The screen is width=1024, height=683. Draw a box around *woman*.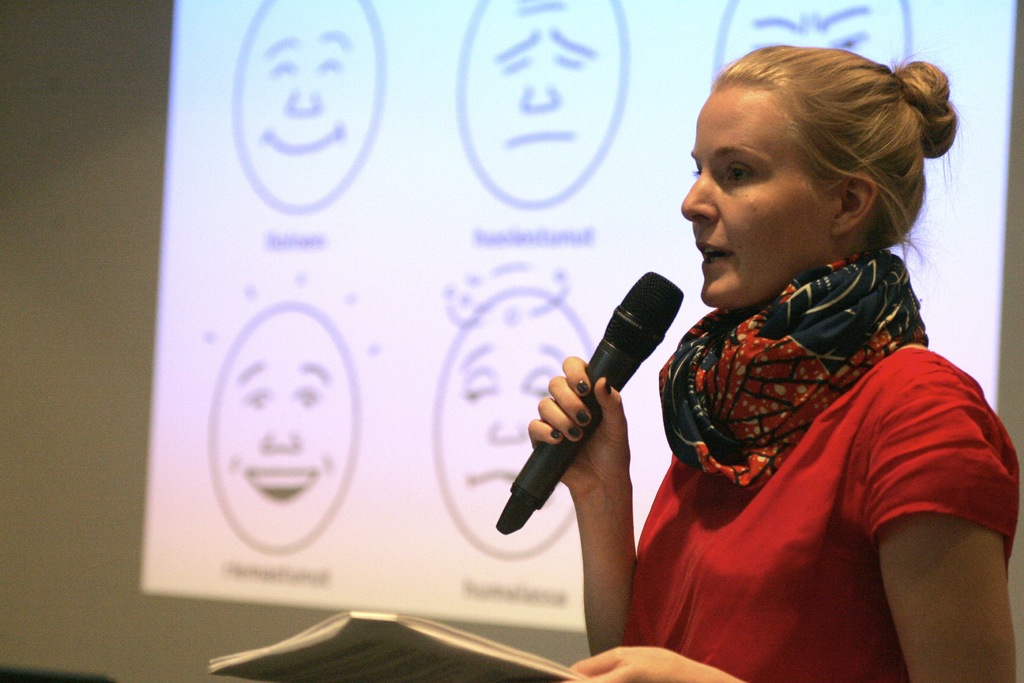
region(522, 40, 1019, 682).
